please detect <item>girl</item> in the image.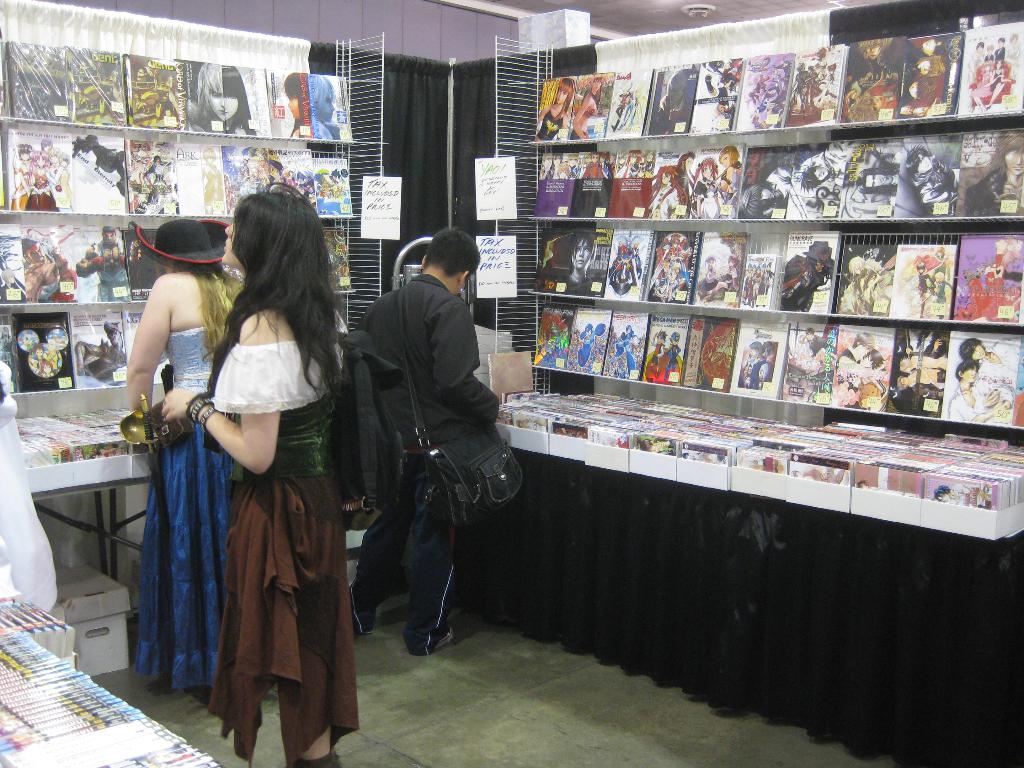
x1=201, y1=147, x2=218, y2=214.
